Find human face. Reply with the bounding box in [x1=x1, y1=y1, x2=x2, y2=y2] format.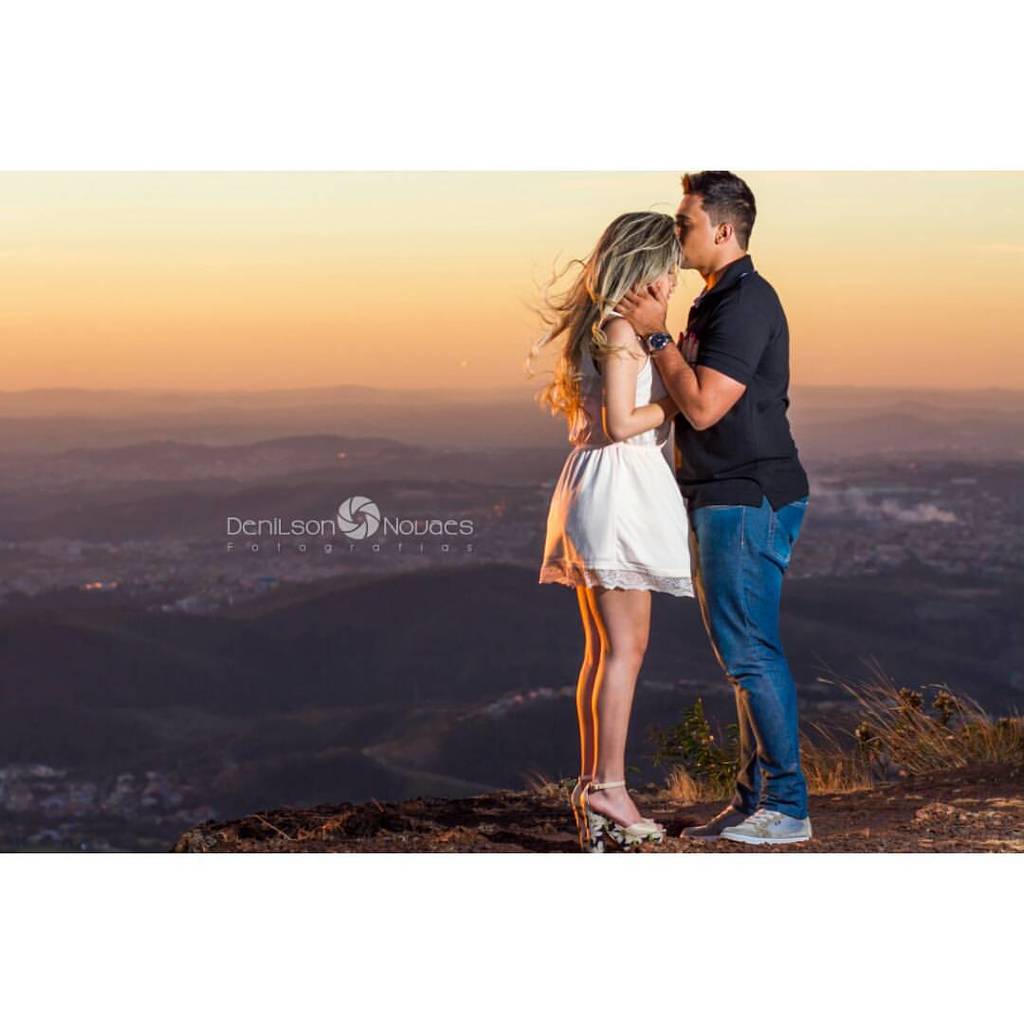
[x1=672, y1=191, x2=711, y2=266].
